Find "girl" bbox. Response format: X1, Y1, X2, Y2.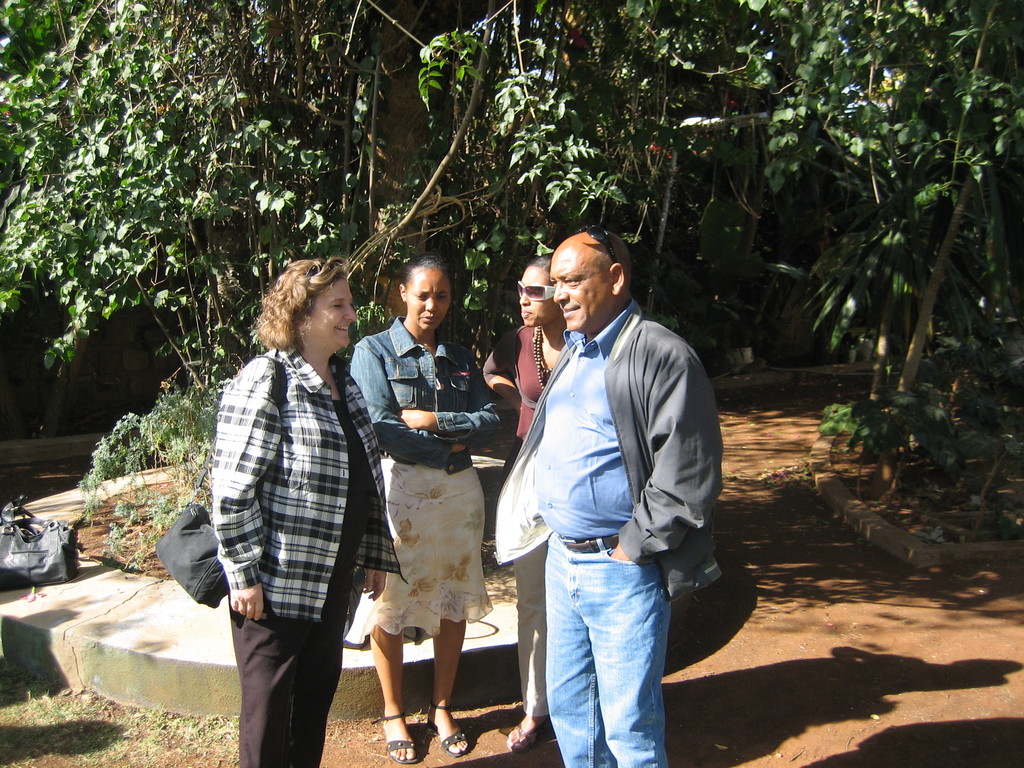
348, 257, 516, 764.
